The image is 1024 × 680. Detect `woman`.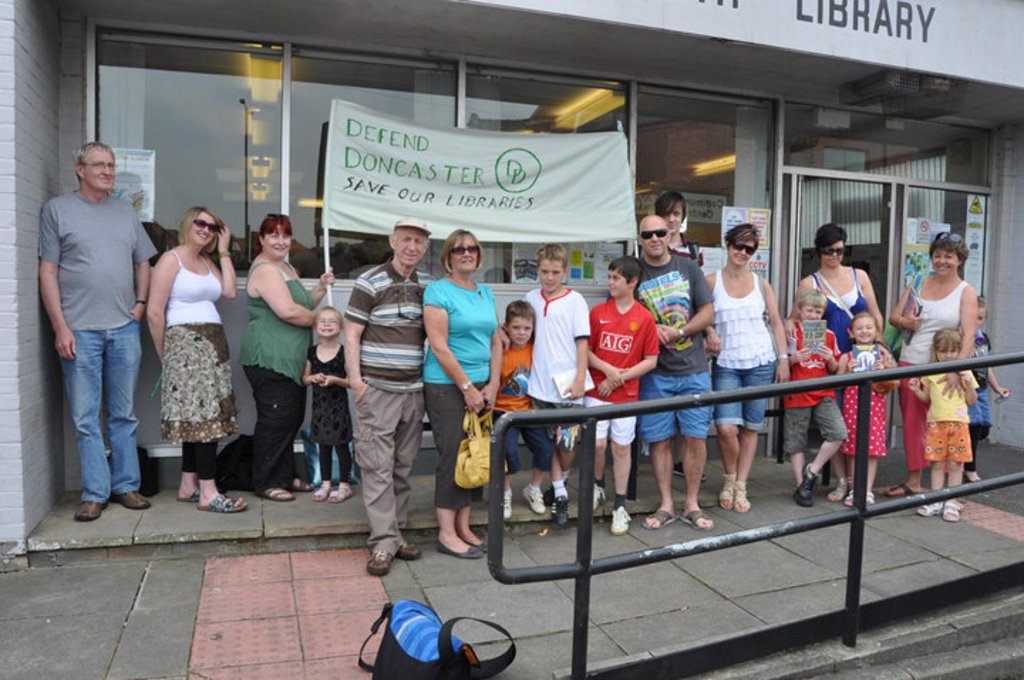
Detection: box=[239, 215, 337, 502].
